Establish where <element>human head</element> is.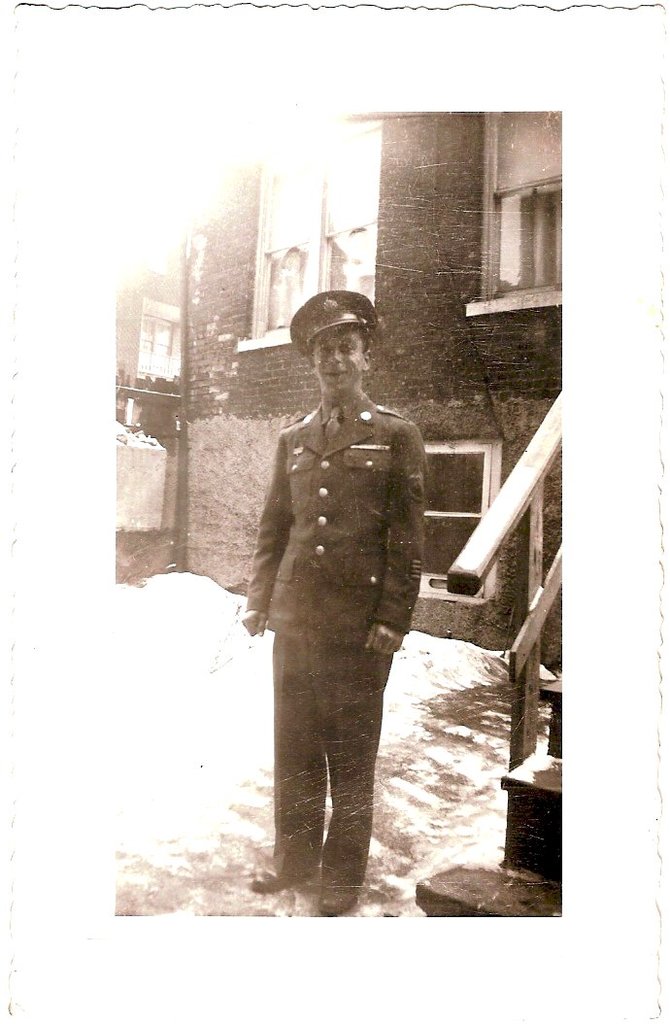
Established at l=306, t=294, r=395, b=386.
